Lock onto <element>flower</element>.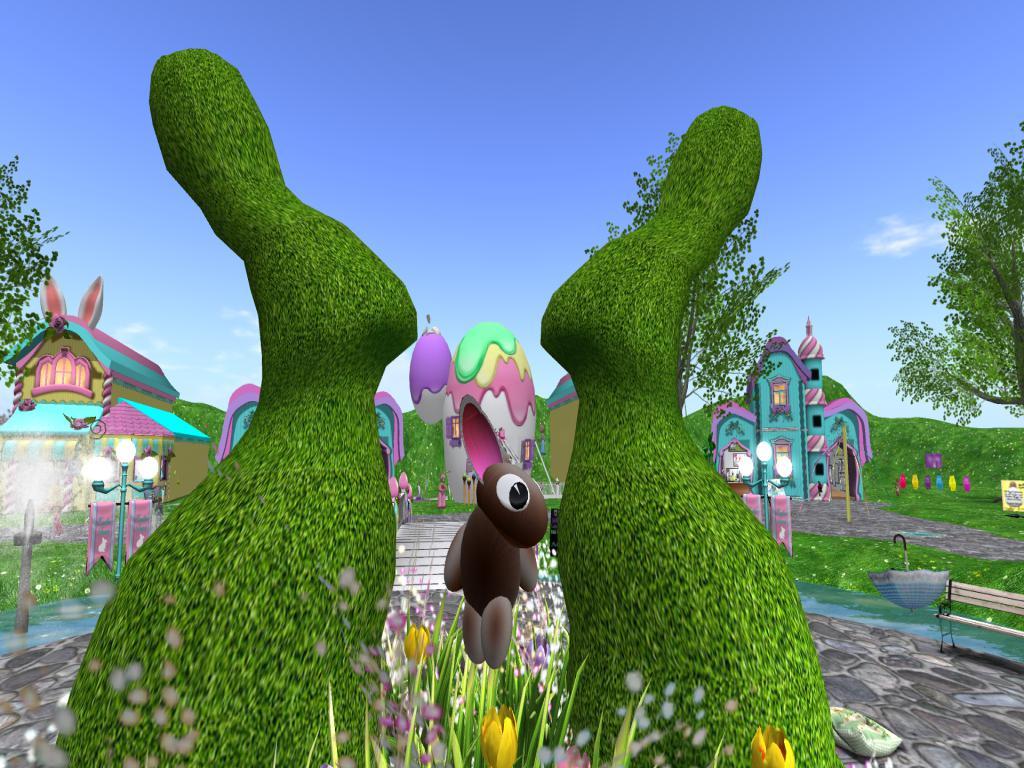
Locked: x1=480, y1=704, x2=521, y2=767.
